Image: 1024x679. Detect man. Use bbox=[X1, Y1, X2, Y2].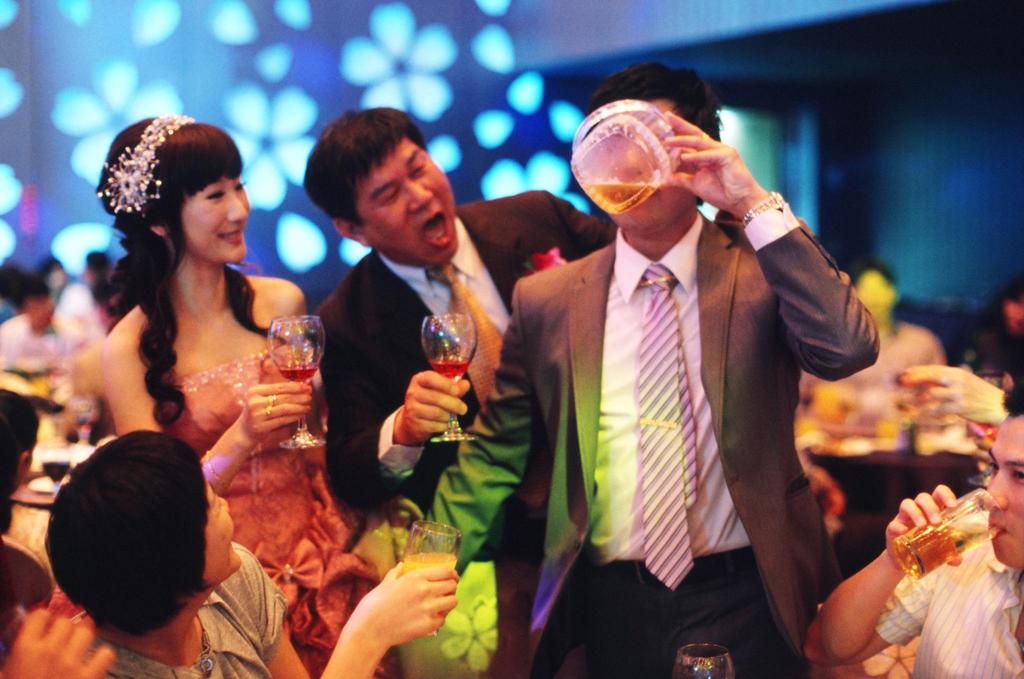
bbox=[803, 382, 1023, 678].
